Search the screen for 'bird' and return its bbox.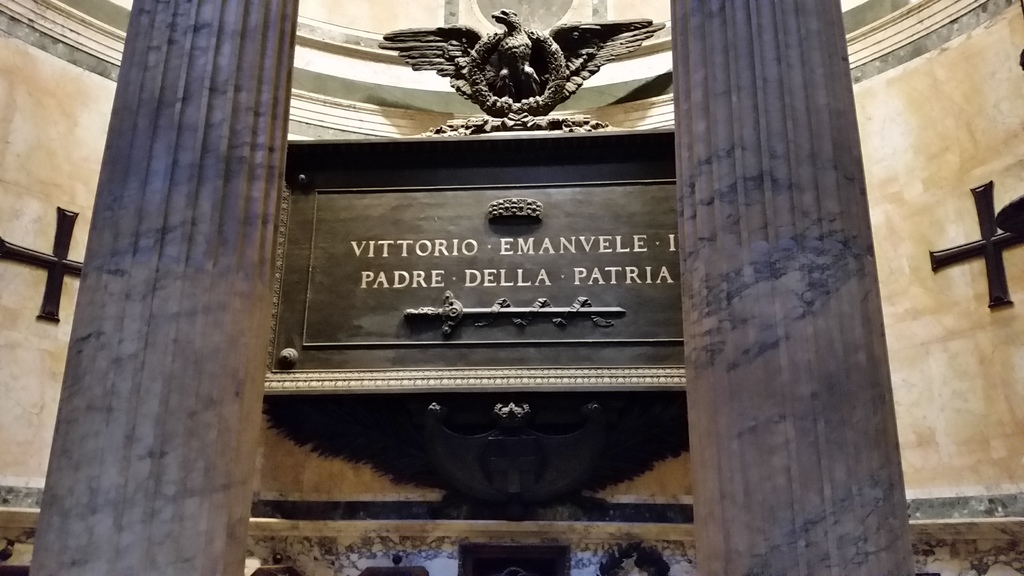
Found: bbox(381, 7, 648, 122).
